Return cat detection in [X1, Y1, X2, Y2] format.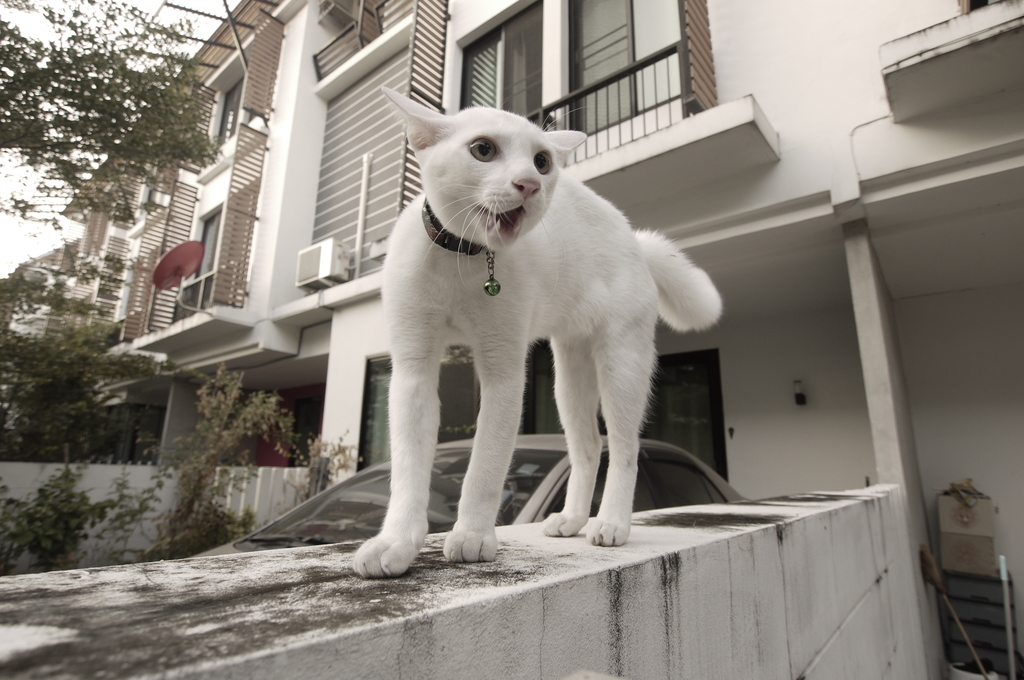
[355, 81, 719, 576].
